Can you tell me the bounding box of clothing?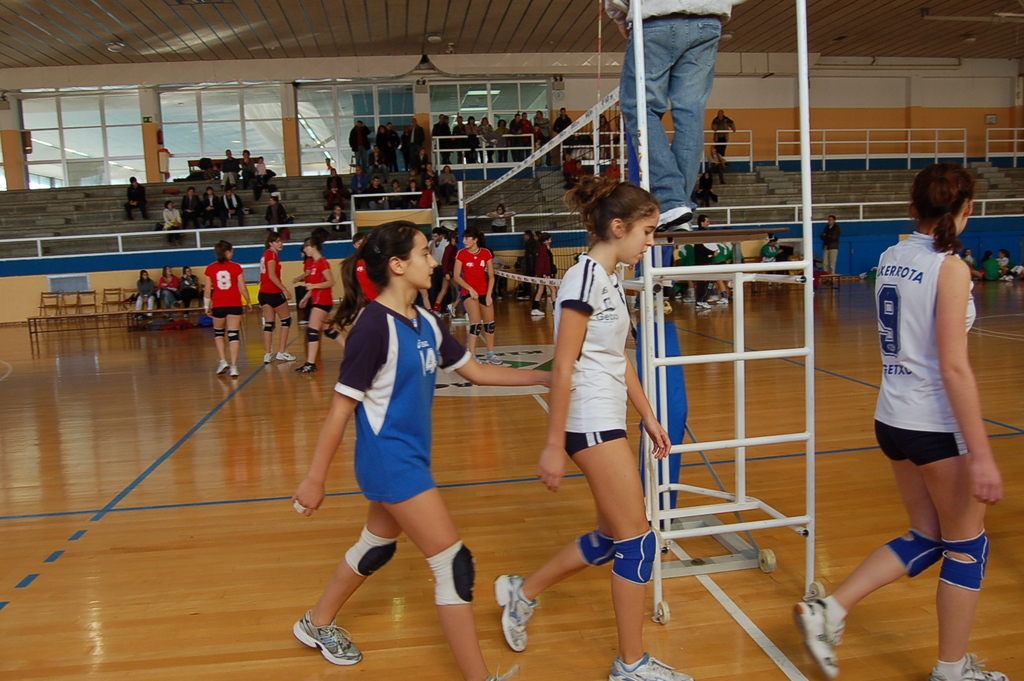
383:188:404:208.
